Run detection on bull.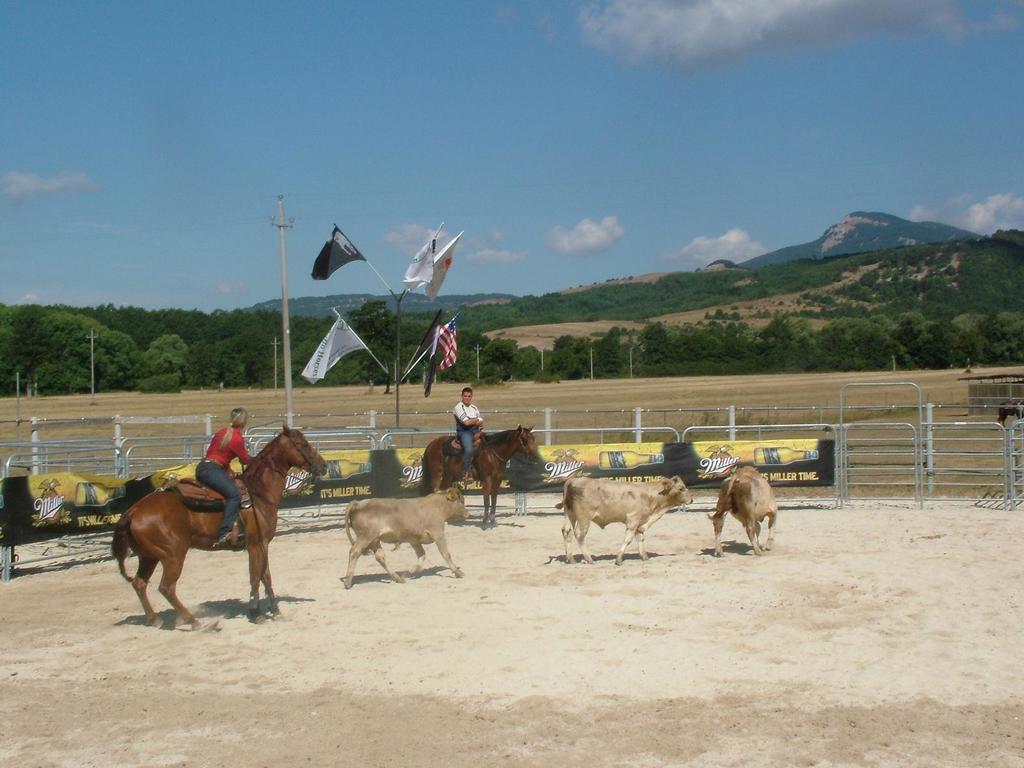
Result: rect(342, 486, 471, 590).
